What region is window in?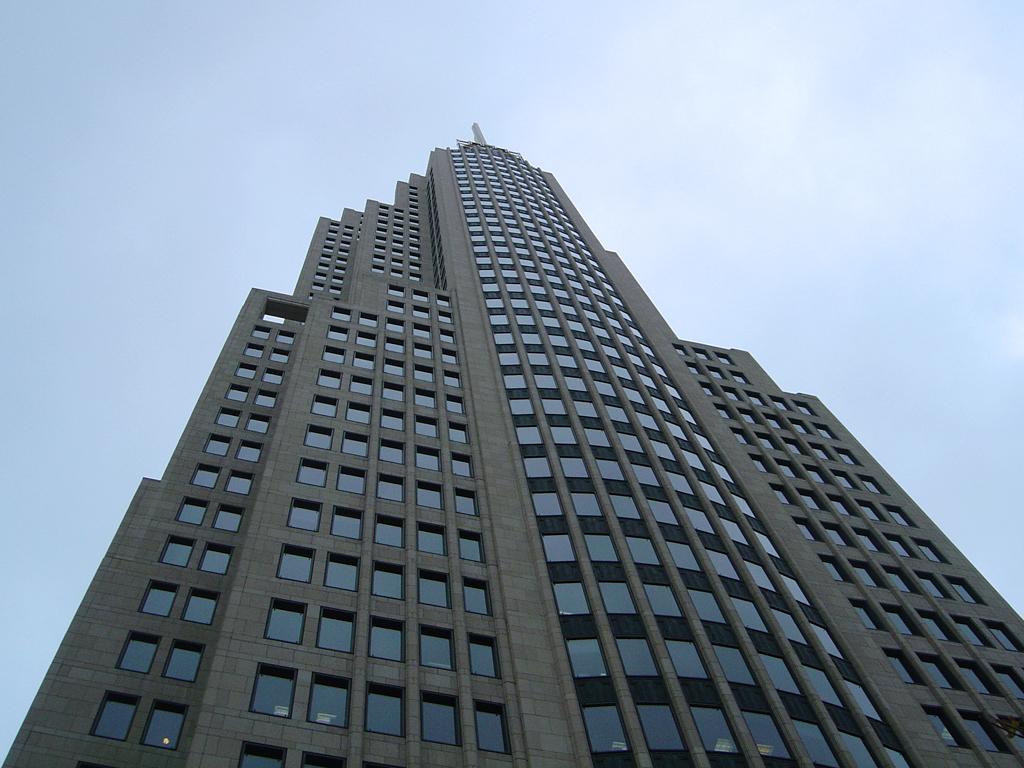
687/705/744/755.
